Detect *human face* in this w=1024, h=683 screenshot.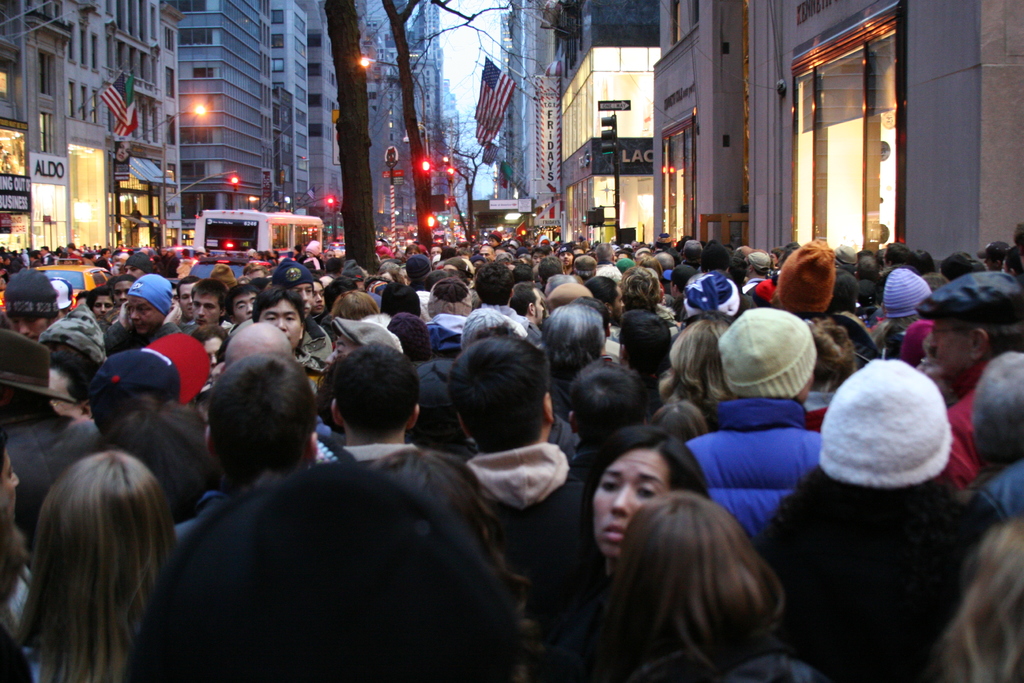
Detection: 114/277/132/309.
